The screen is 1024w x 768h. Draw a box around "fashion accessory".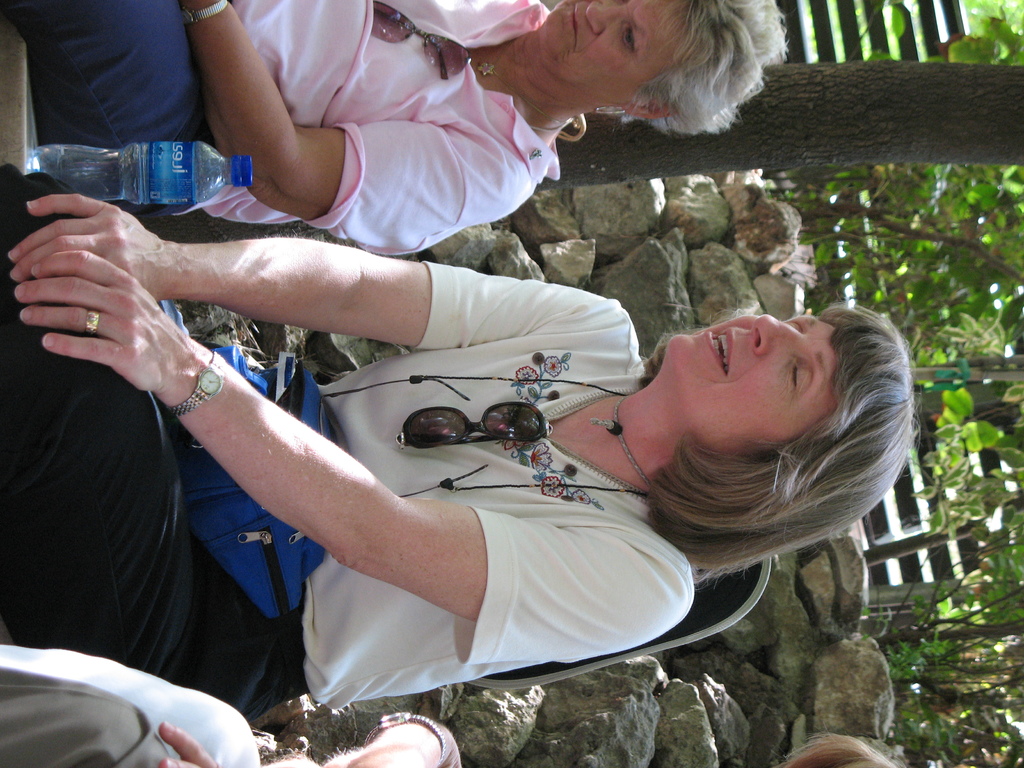
84/306/104/335.
